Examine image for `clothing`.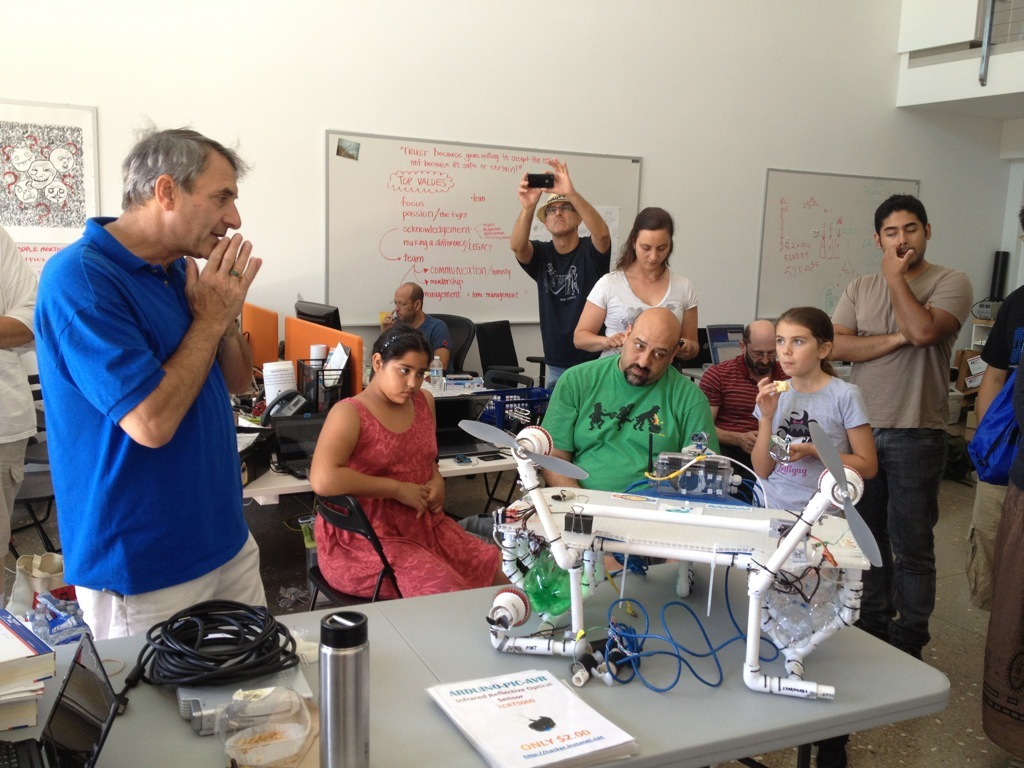
Examination result: pyautogui.locateOnScreen(706, 350, 780, 476).
